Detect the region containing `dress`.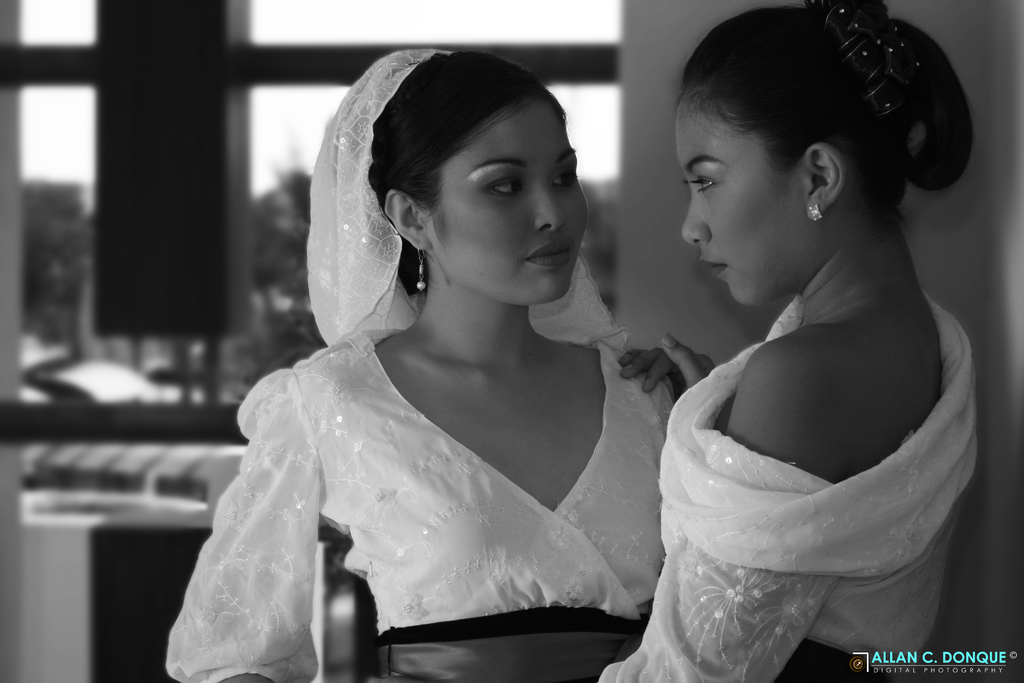
bbox(165, 327, 670, 682).
